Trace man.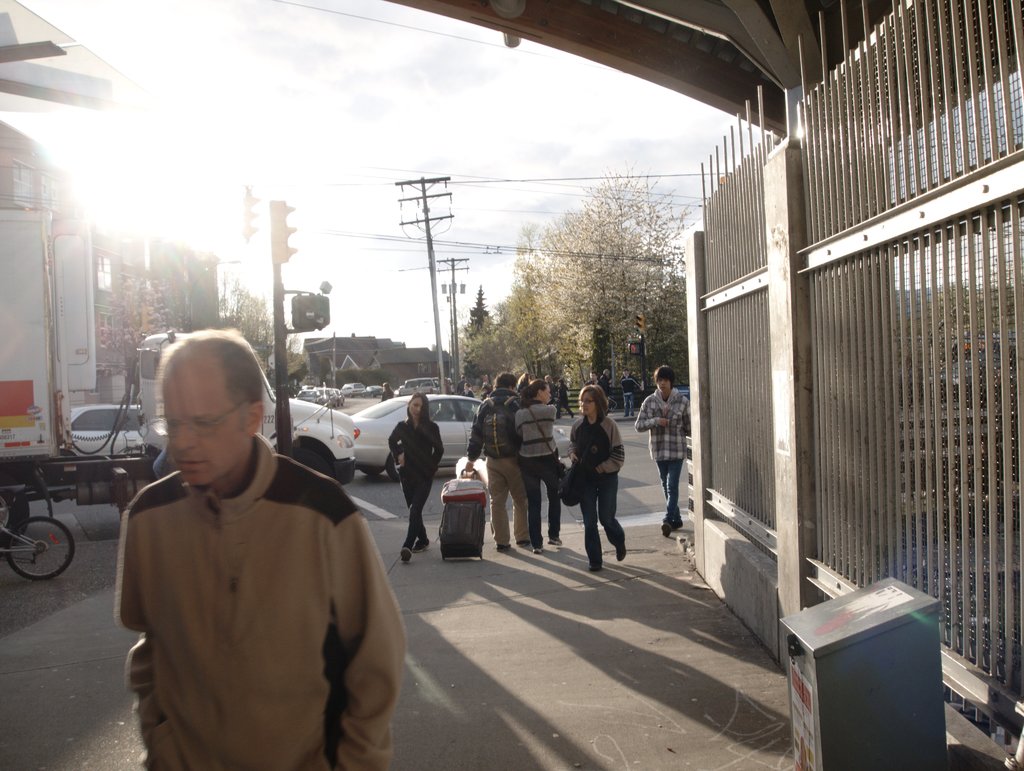
Traced to <bbox>598, 366, 614, 412</bbox>.
